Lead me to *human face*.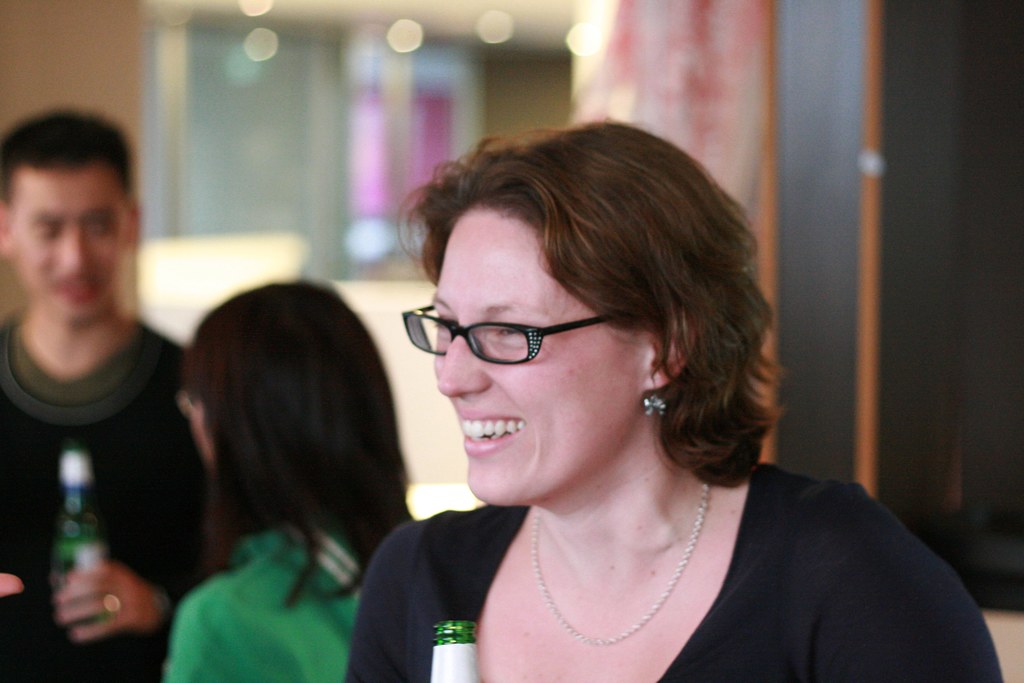
Lead to 11 168 130 335.
